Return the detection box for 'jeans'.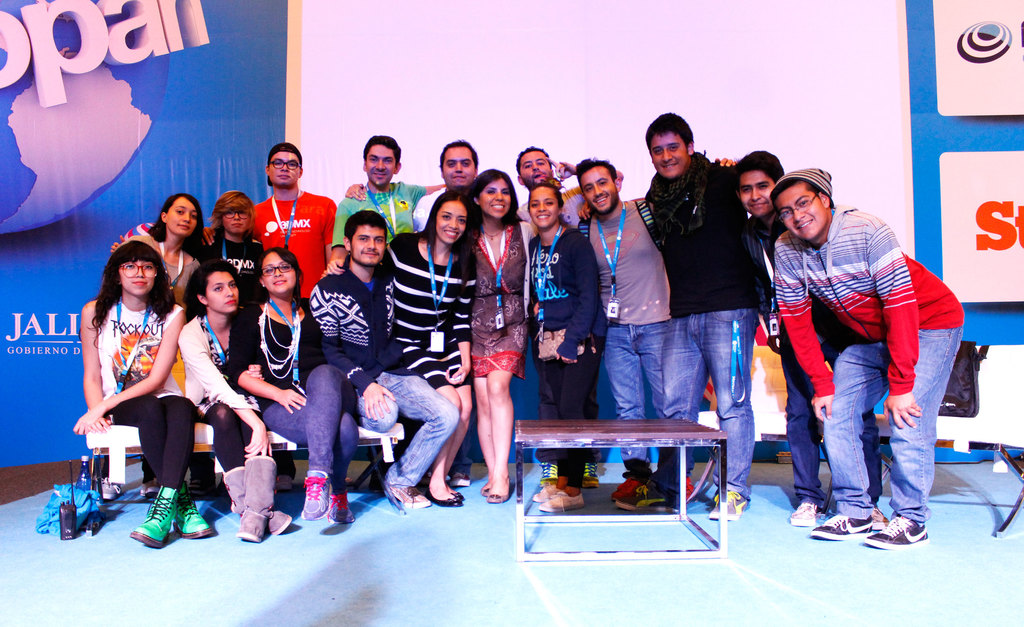
box(602, 318, 671, 471).
